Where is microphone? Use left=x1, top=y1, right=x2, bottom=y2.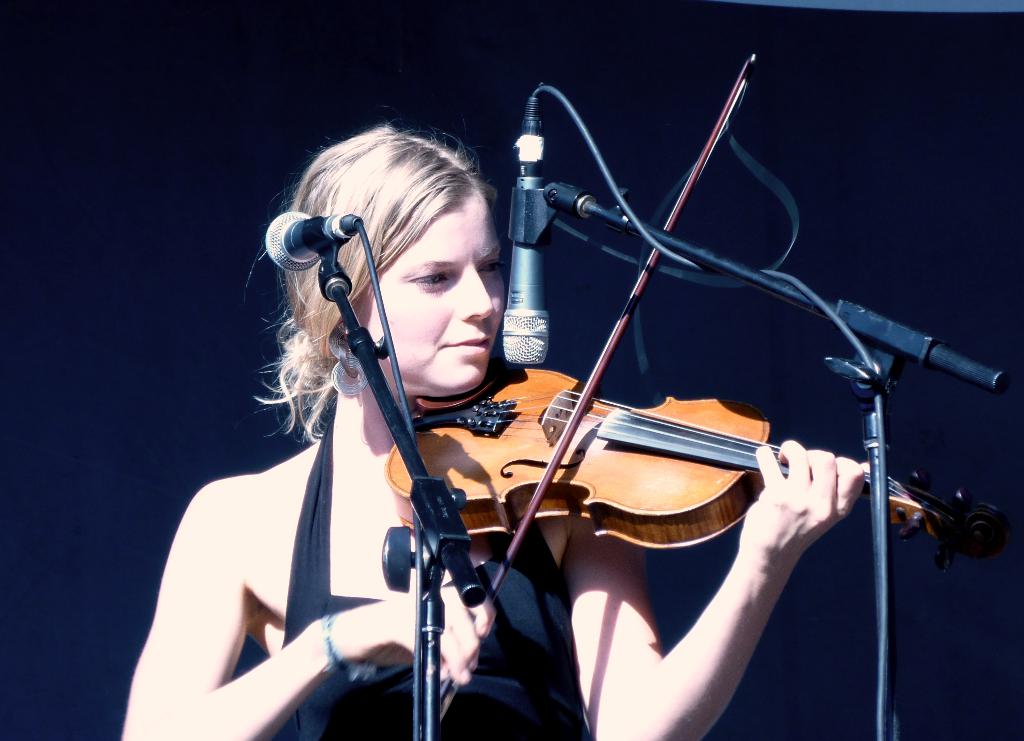
left=494, top=95, right=561, bottom=365.
